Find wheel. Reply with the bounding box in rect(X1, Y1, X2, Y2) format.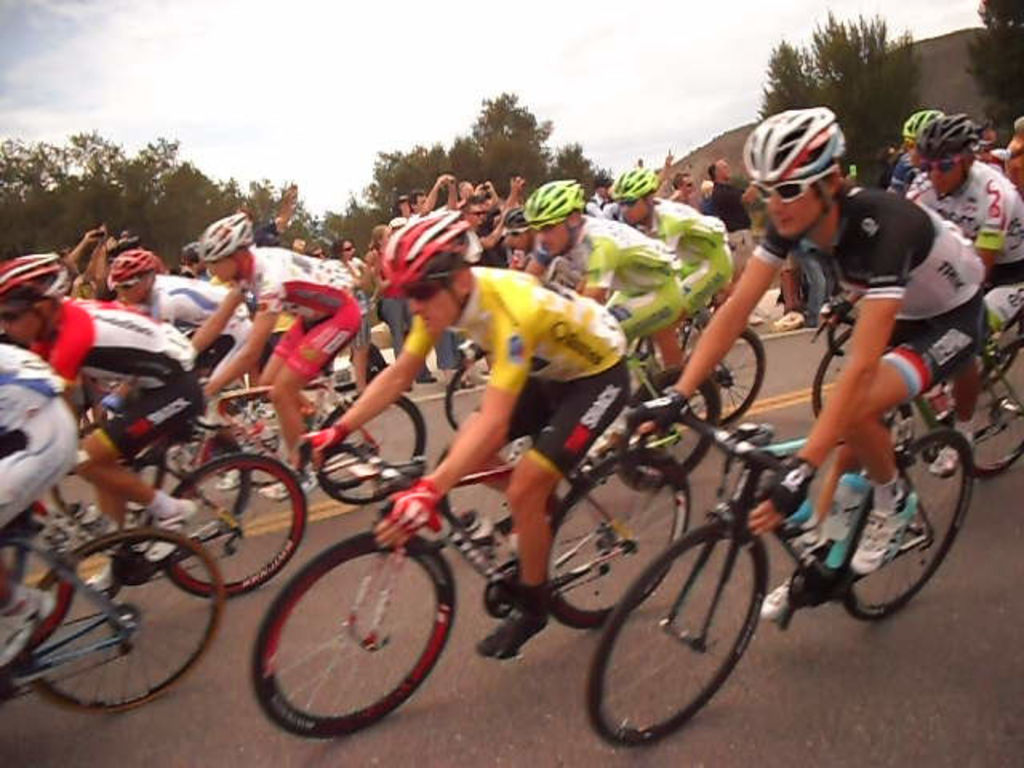
rect(814, 328, 851, 437).
